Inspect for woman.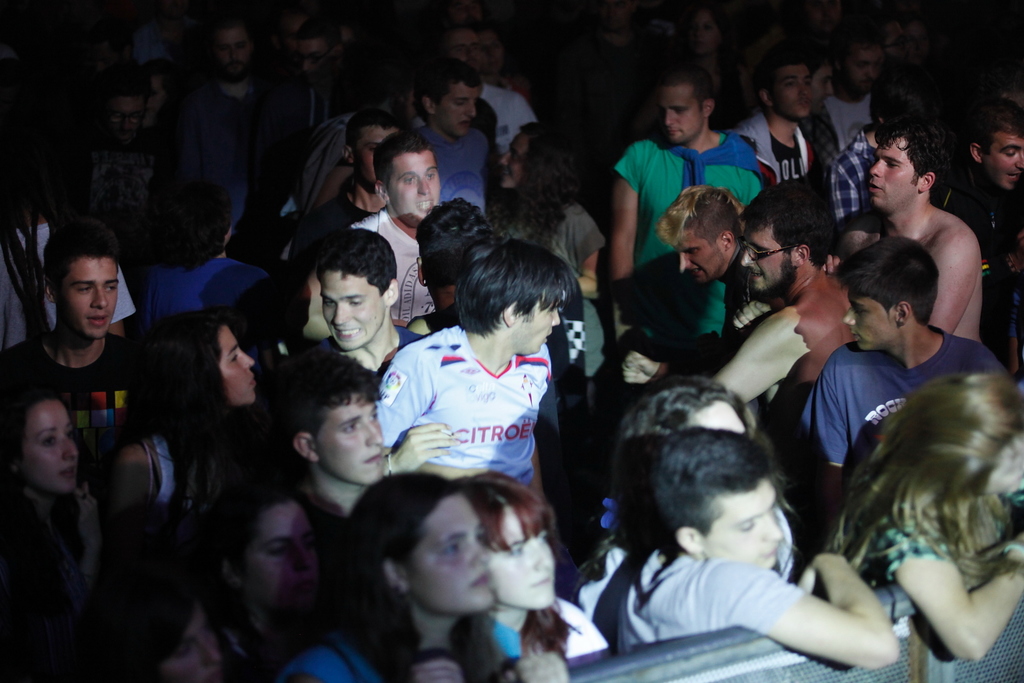
Inspection: 0, 386, 109, 682.
